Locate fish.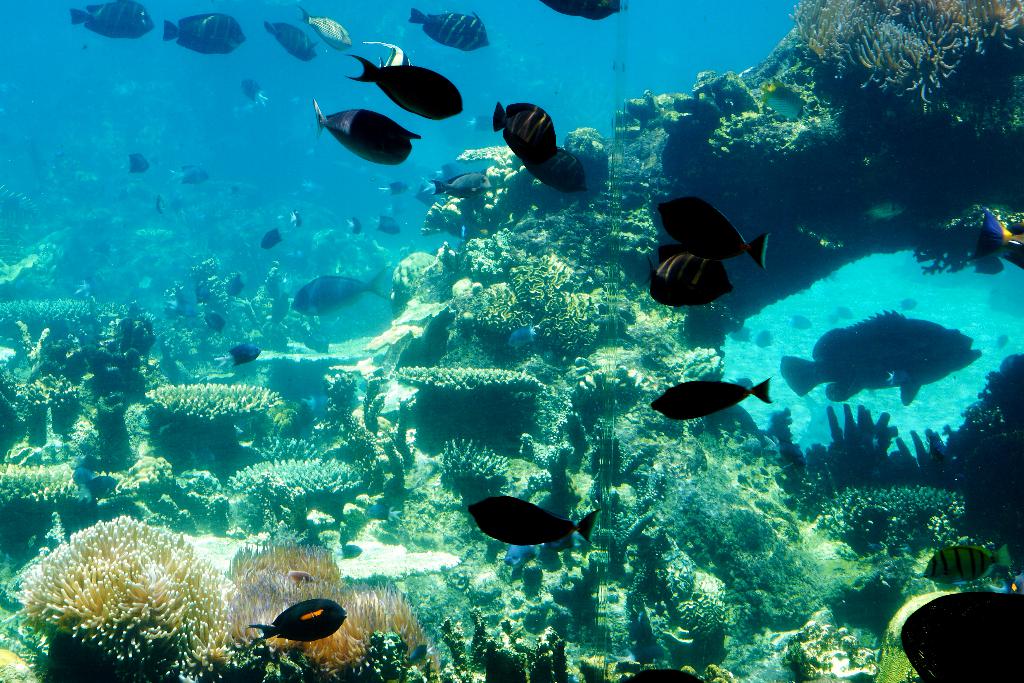
Bounding box: 657, 195, 774, 274.
